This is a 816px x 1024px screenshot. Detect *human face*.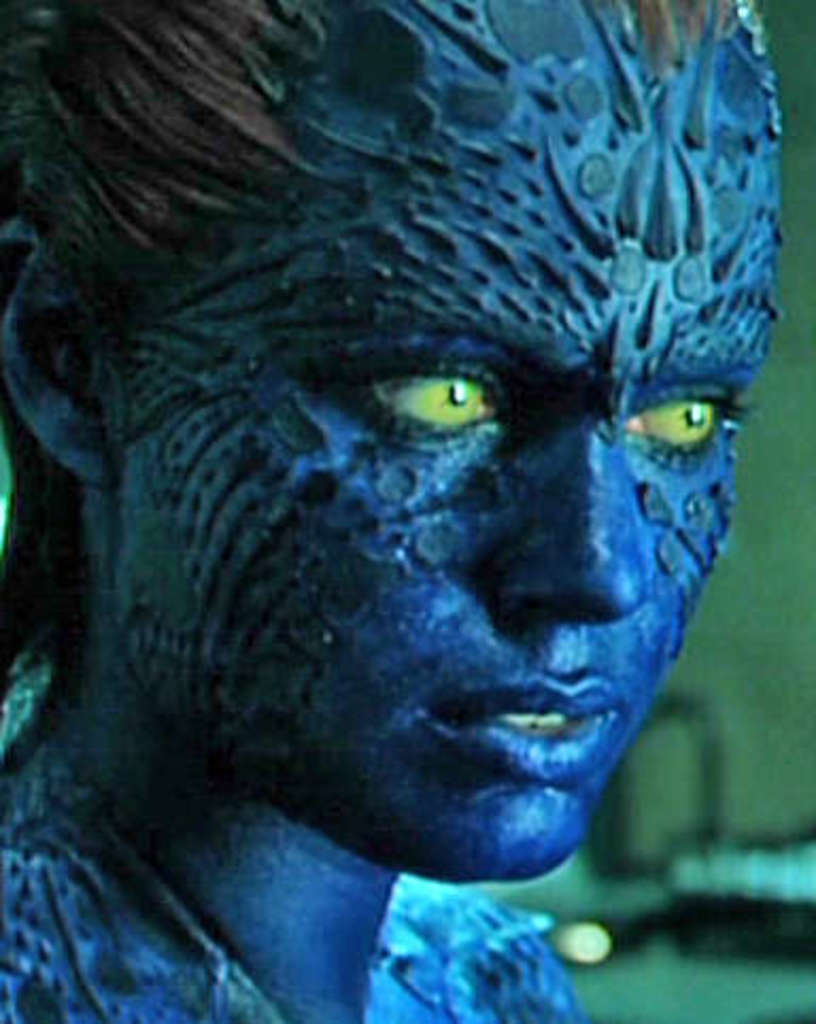
select_region(108, 15, 767, 903).
